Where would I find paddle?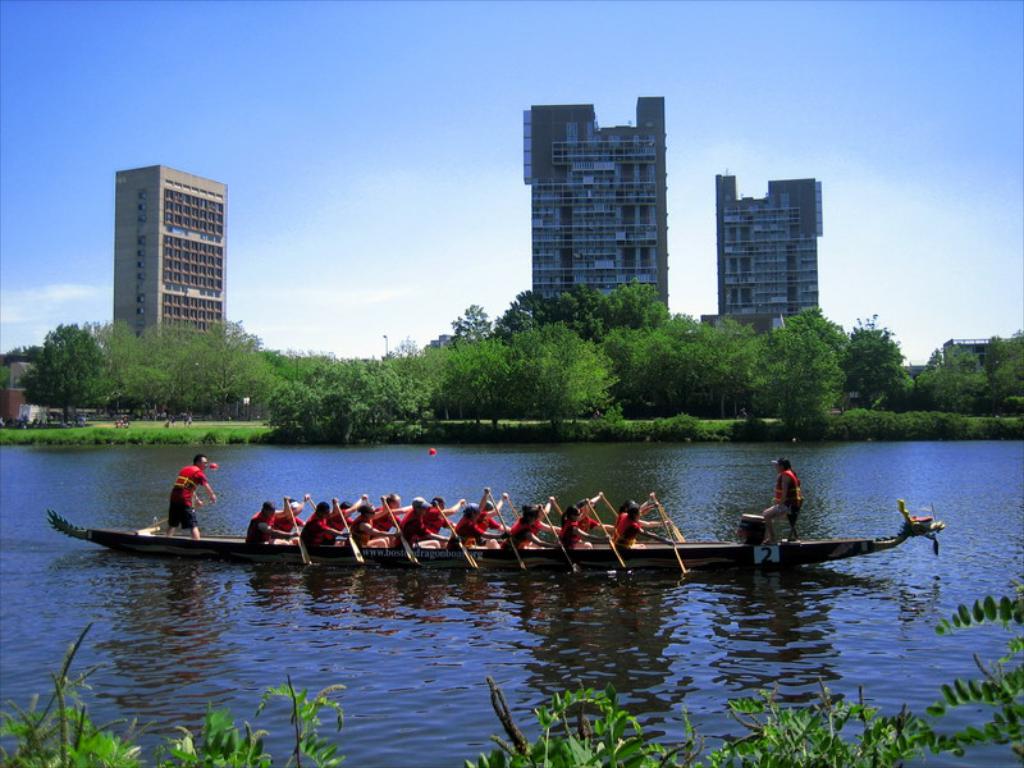
At [left=332, top=495, right=367, bottom=566].
